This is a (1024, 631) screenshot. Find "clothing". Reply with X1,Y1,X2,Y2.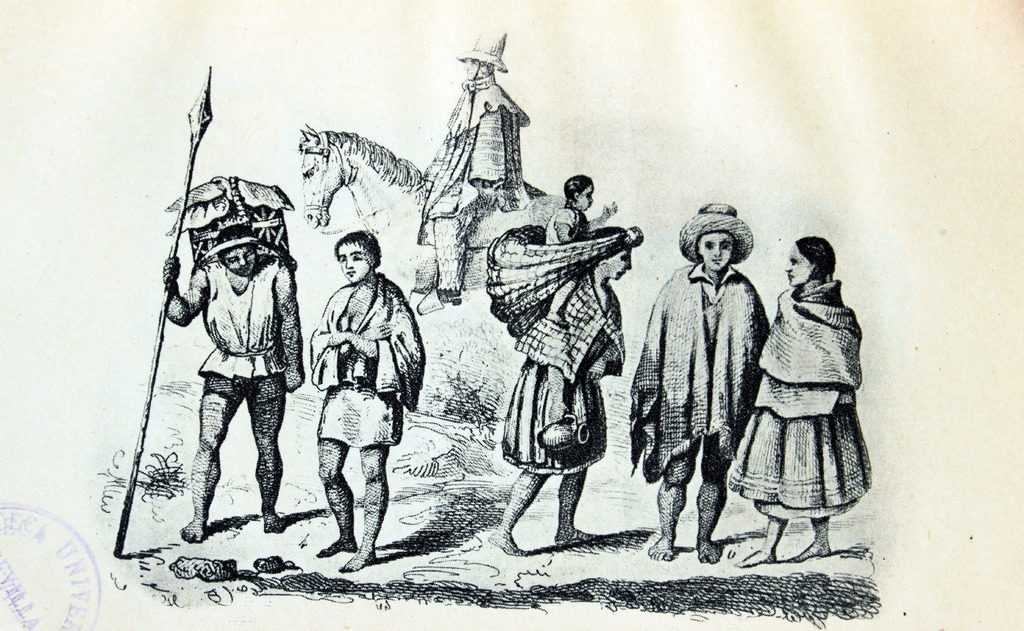
500,270,624,477.
